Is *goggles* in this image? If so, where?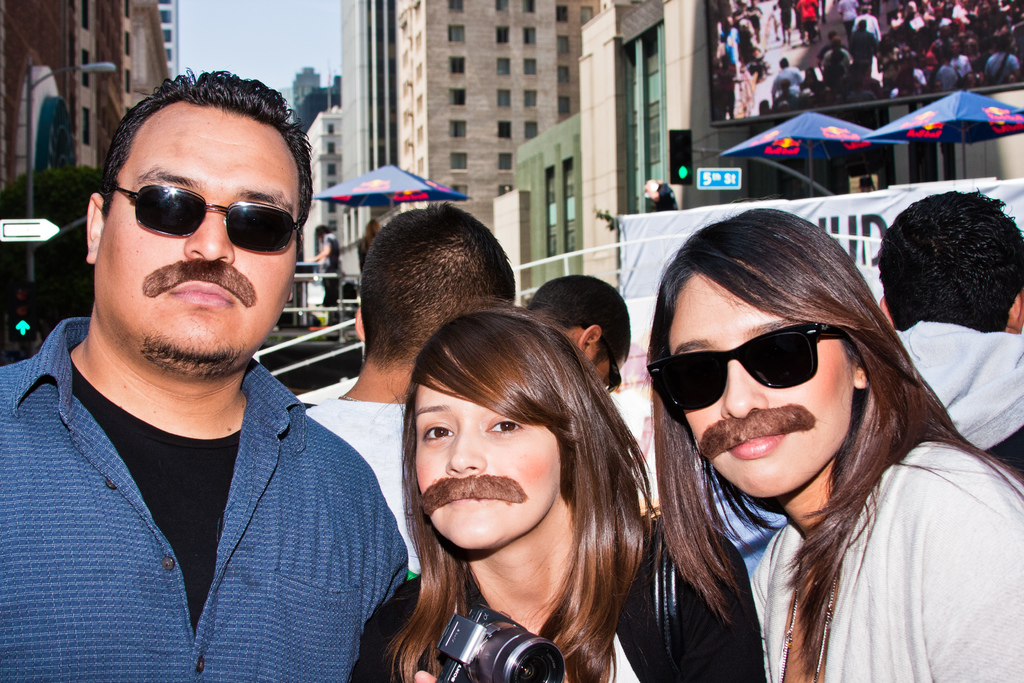
Yes, at detection(106, 178, 308, 249).
